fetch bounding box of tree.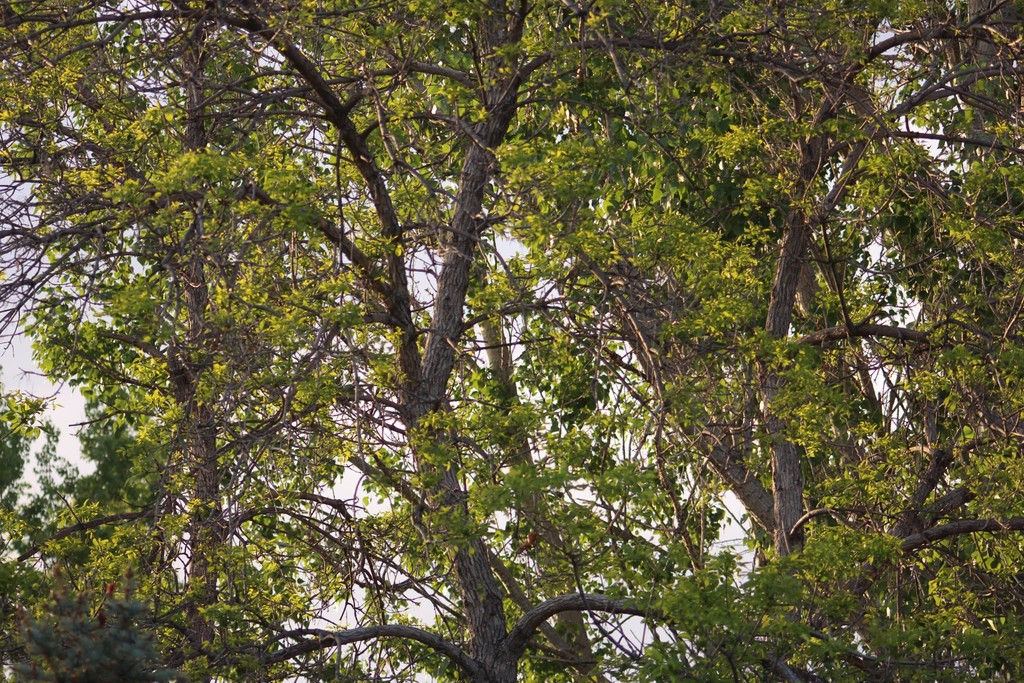
Bbox: bbox(0, 0, 1023, 682).
